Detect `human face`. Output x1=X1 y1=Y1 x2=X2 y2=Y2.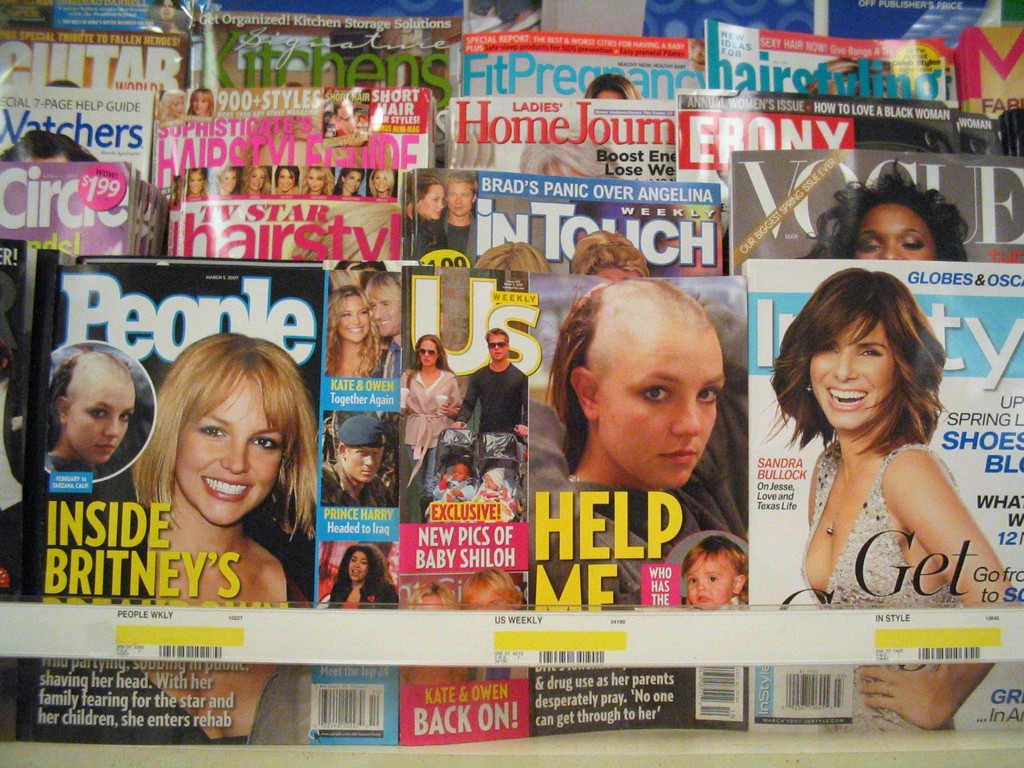
x1=192 y1=95 x2=211 y2=116.
